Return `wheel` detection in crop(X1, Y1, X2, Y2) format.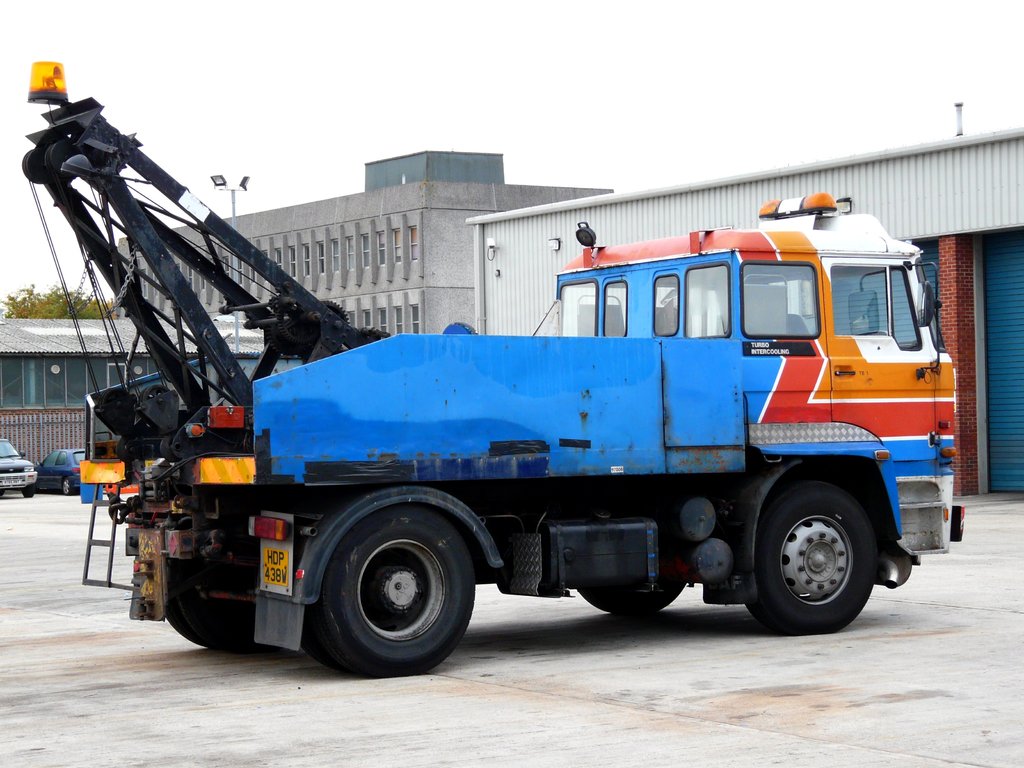
crop(309, 509, 482, 668).
